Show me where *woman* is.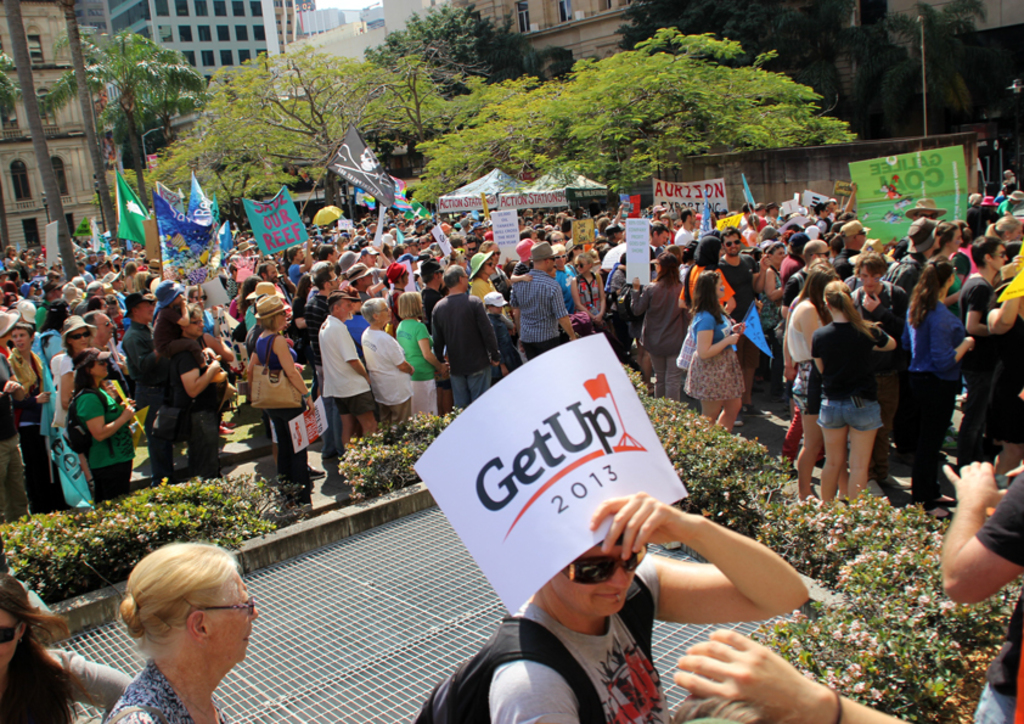
*woman* is at box(810, 277, 898, 510).
